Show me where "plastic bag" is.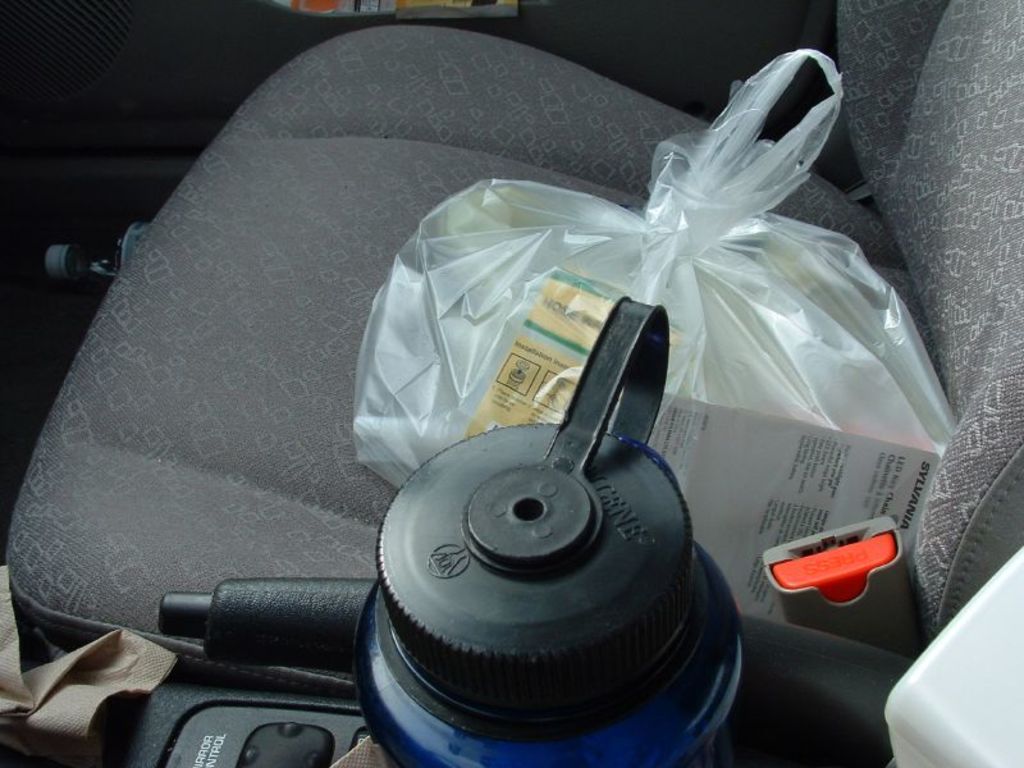
"plastic bag" is at bbox=[352, 47, 957, 627].
